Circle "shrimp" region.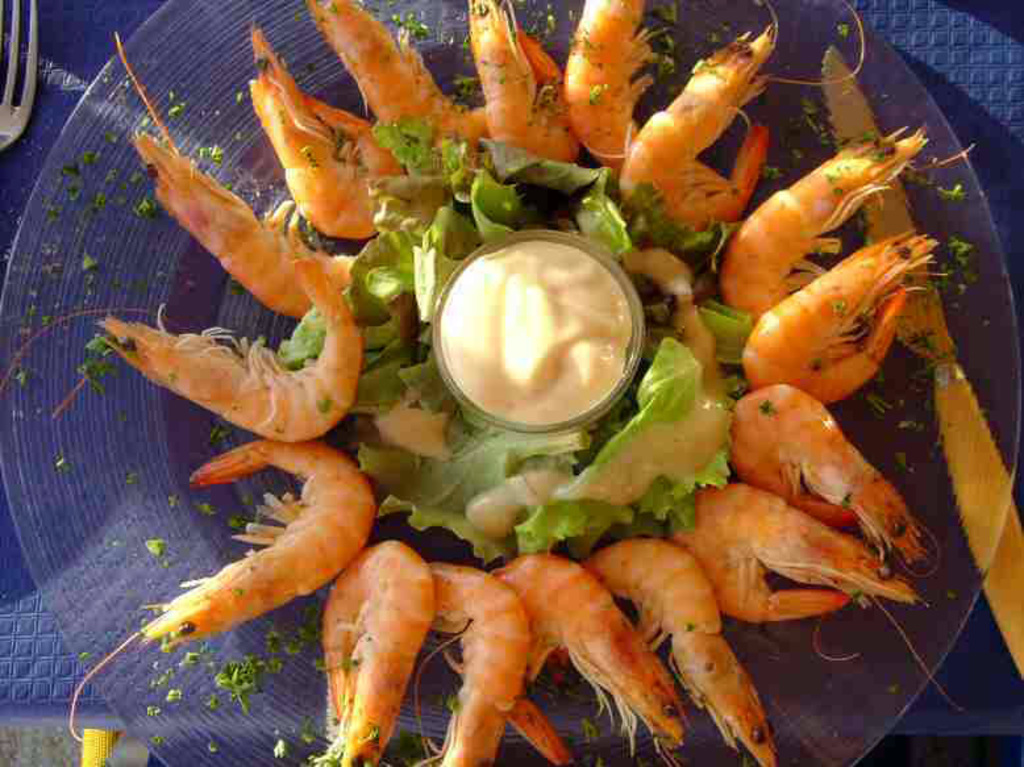
Region: x1=303, y1=0, x2=488, y2=167.
